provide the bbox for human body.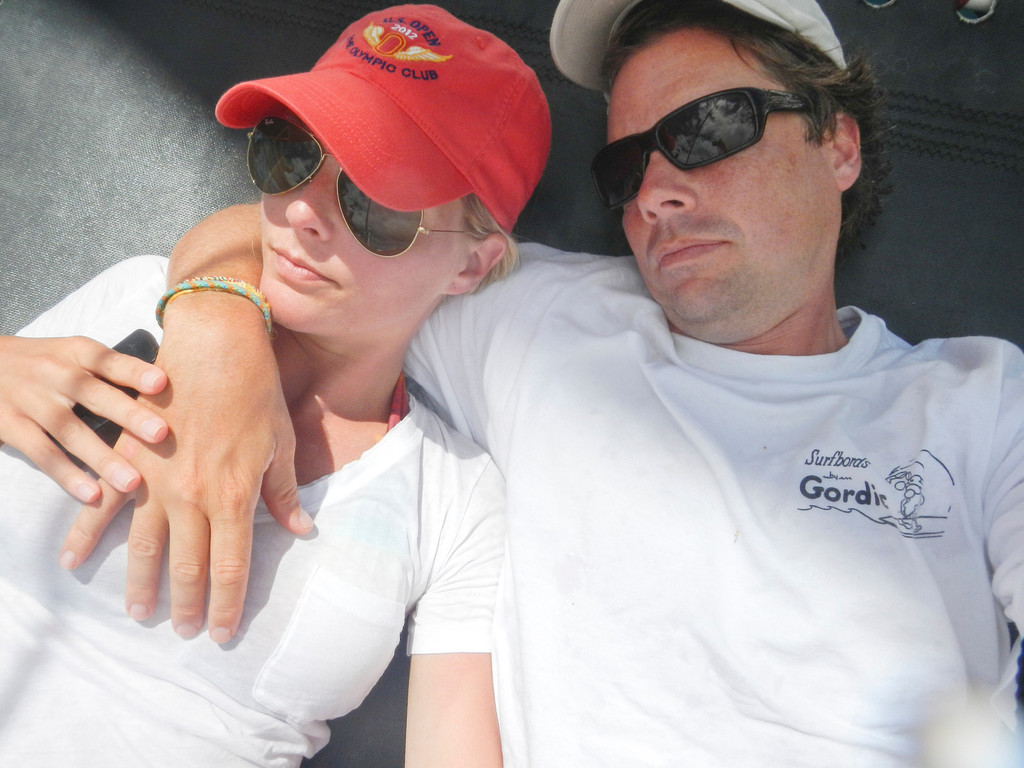
[x1=0, y1=0, x2=558, y2=767].
